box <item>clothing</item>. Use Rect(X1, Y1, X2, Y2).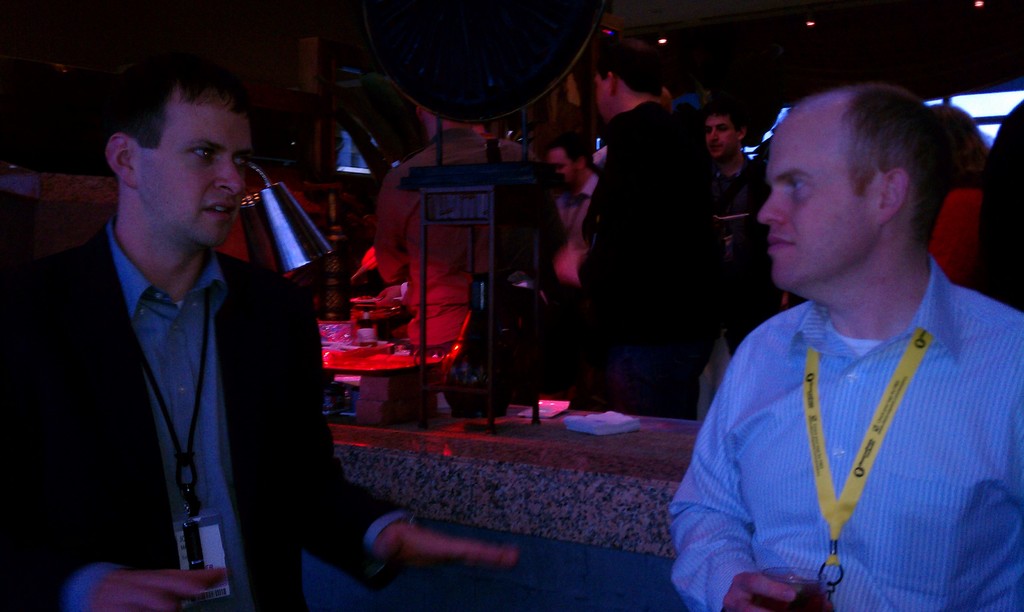
Rect(671, 235, 995, 605).
